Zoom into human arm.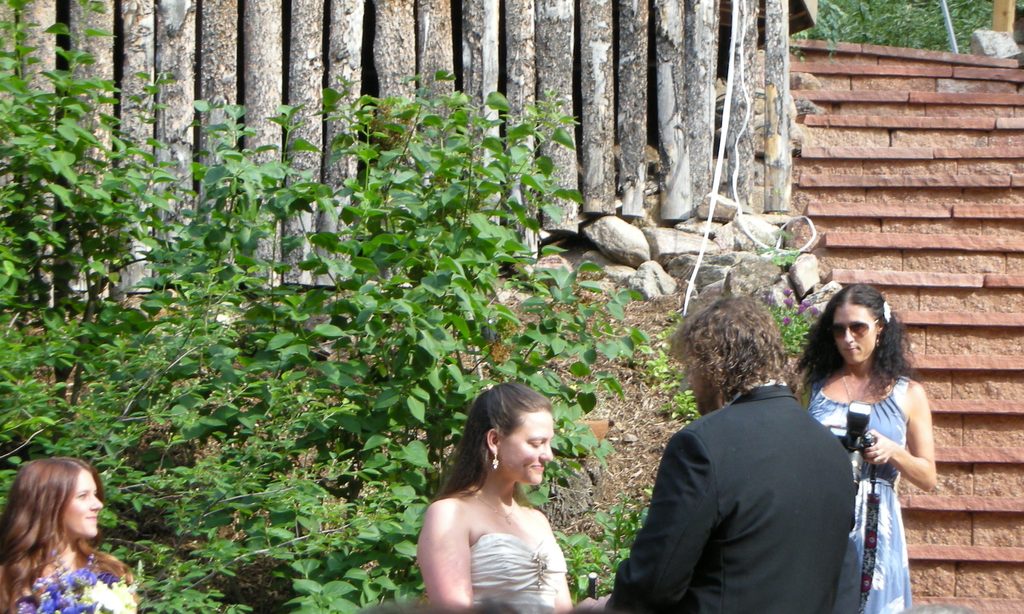
Zoom target: region(423, 478, 484, 599).
